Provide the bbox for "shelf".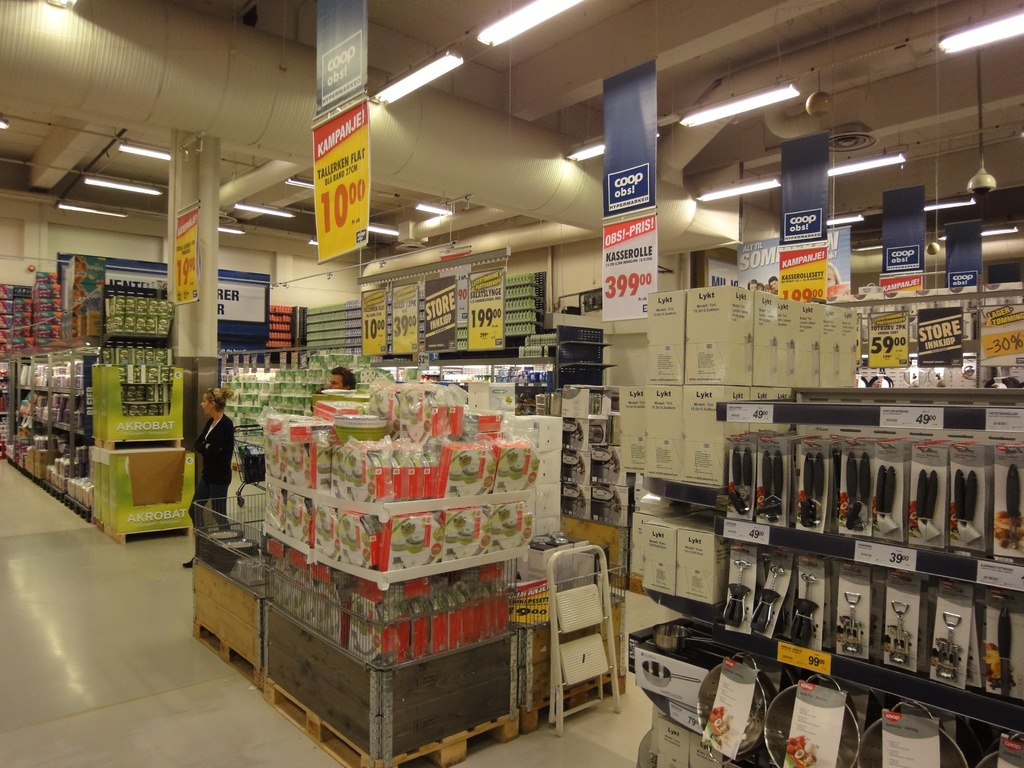
<bbox>223, 322, 630, 554</bbox>.
